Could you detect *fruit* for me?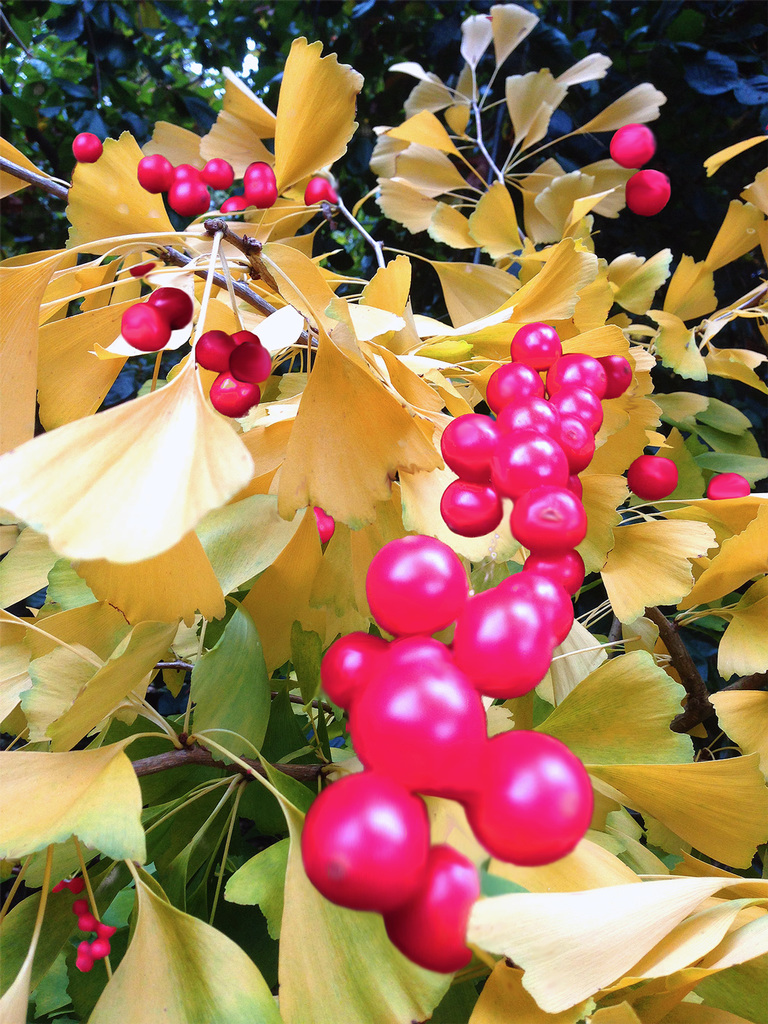
Detection result: [left=197, top=327, right=239, bottom=371].
